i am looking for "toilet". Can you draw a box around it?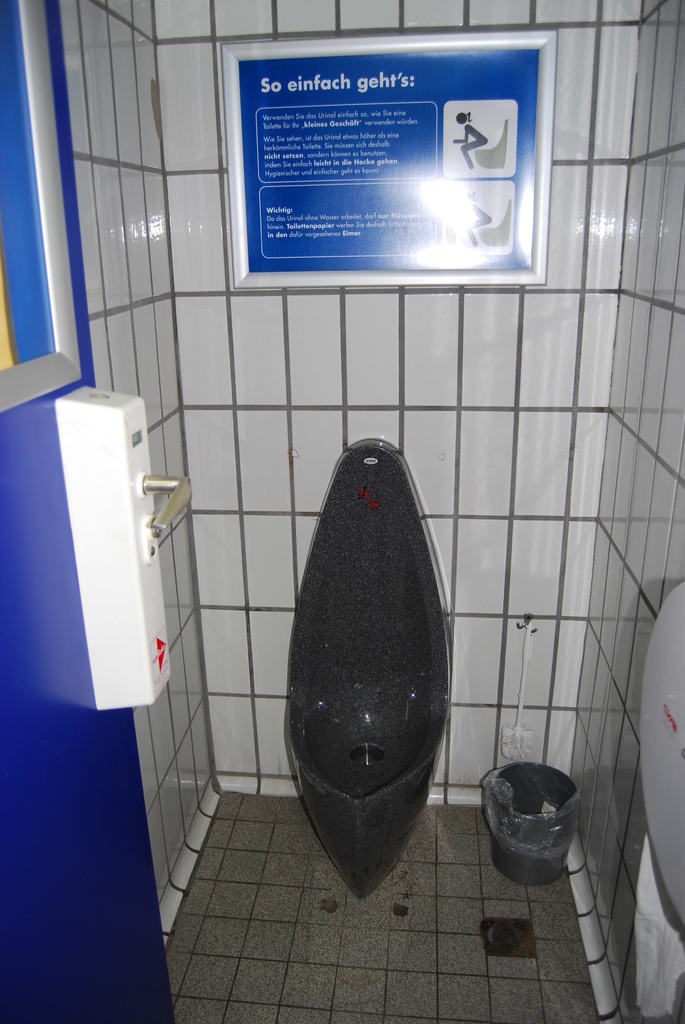
Sure, the bounding box is (285, 444, 452, 899).
